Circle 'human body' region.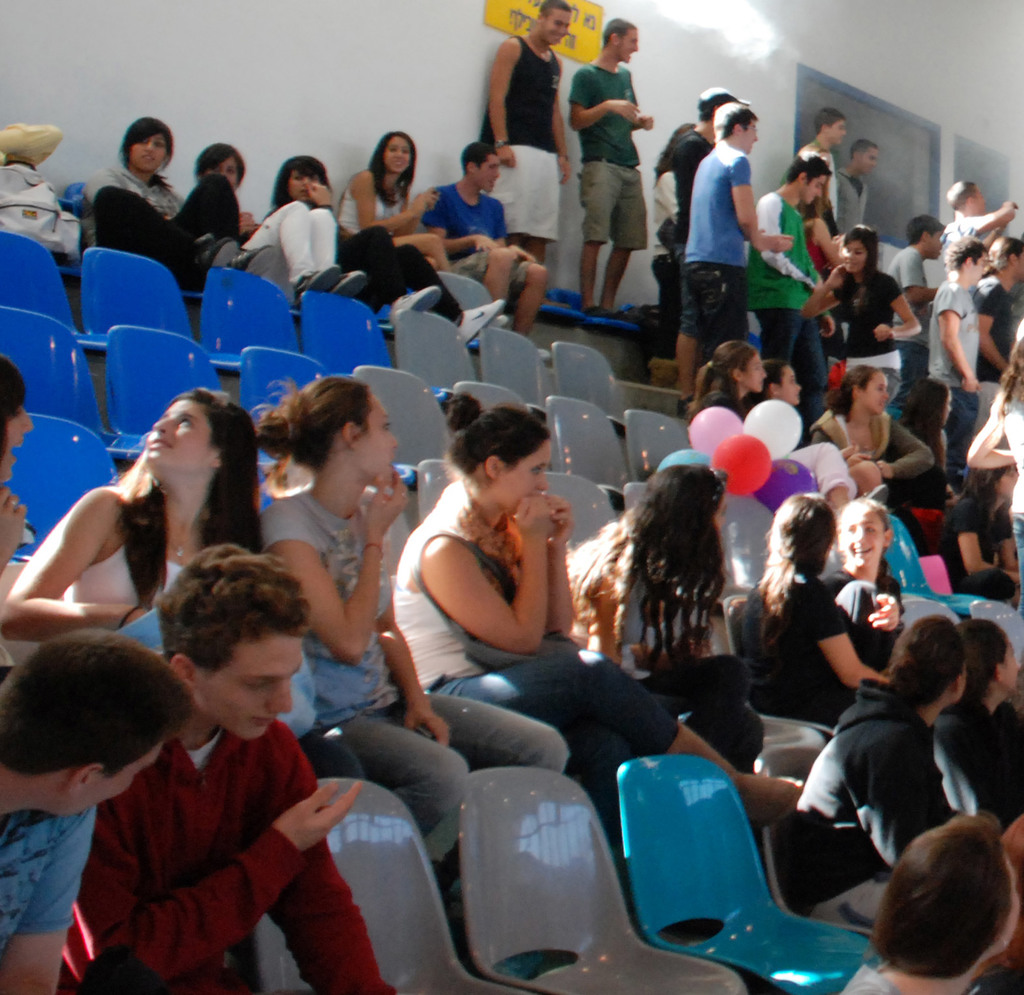
Region: <bbox>267, 491, 566, 889</bbox>.
